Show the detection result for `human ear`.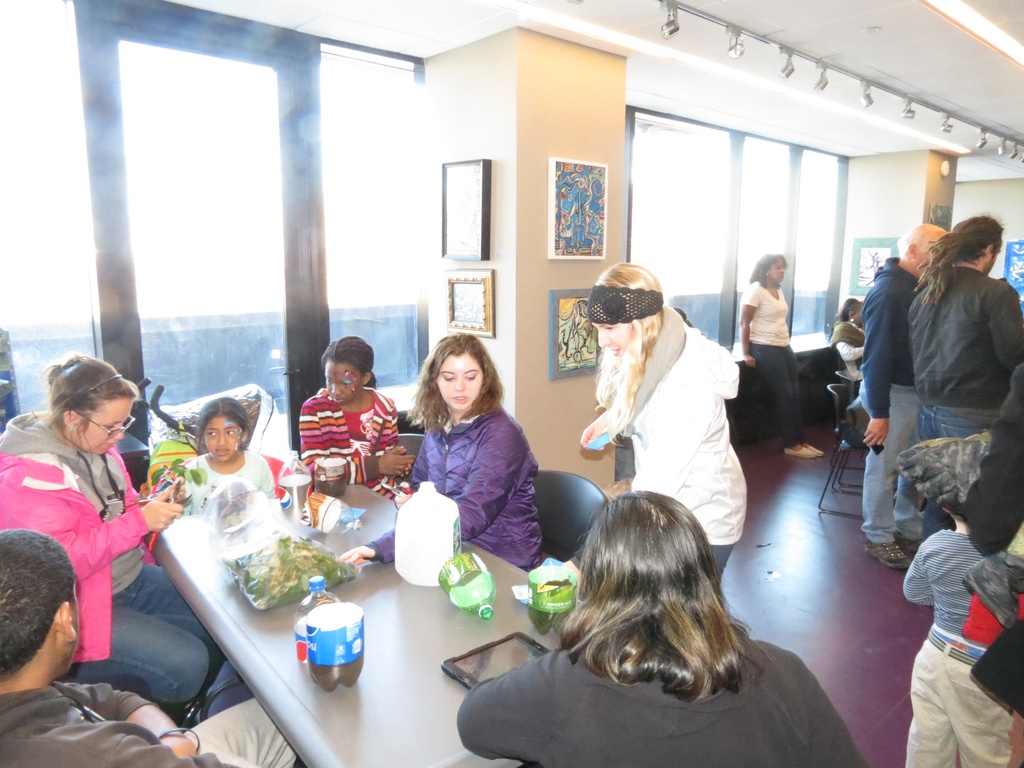
l=986, t=243, r=993, b=257.
